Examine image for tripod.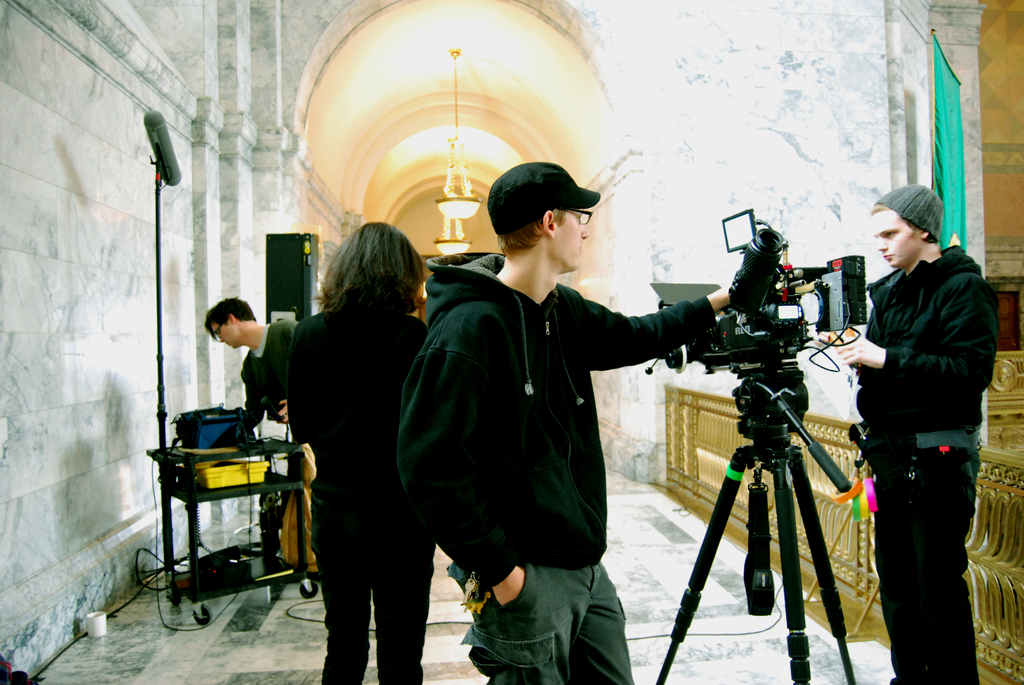
Examination result: (657, 364, 854, 684).
